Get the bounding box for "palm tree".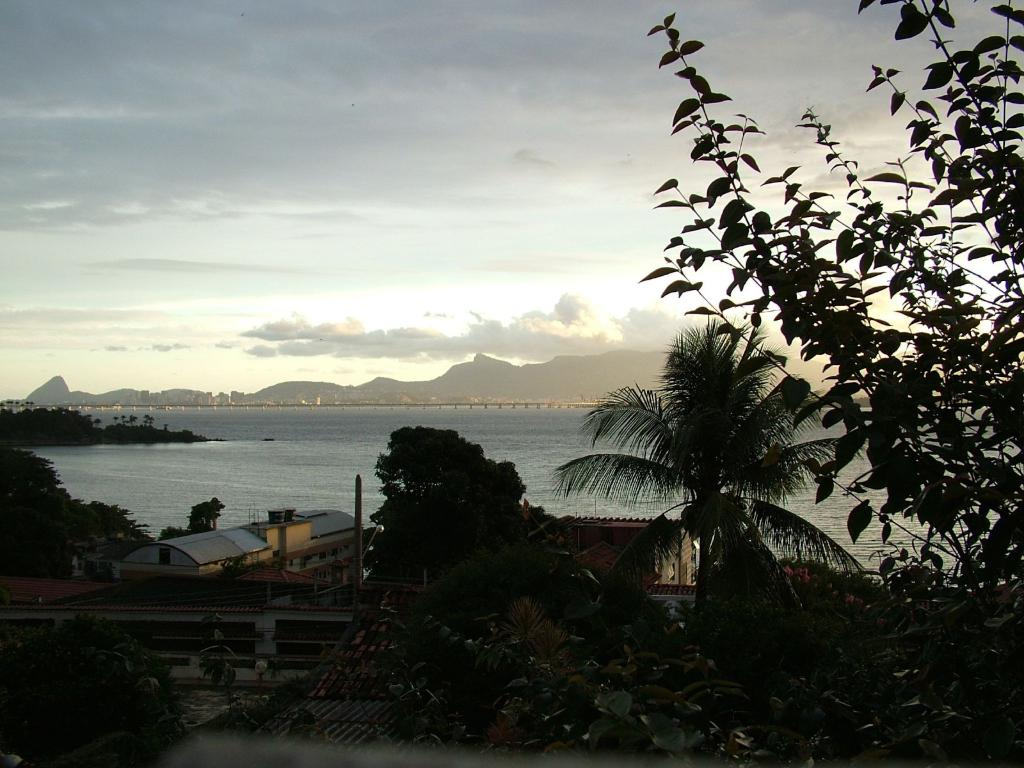
BBox(845, 561, 912, 742).
